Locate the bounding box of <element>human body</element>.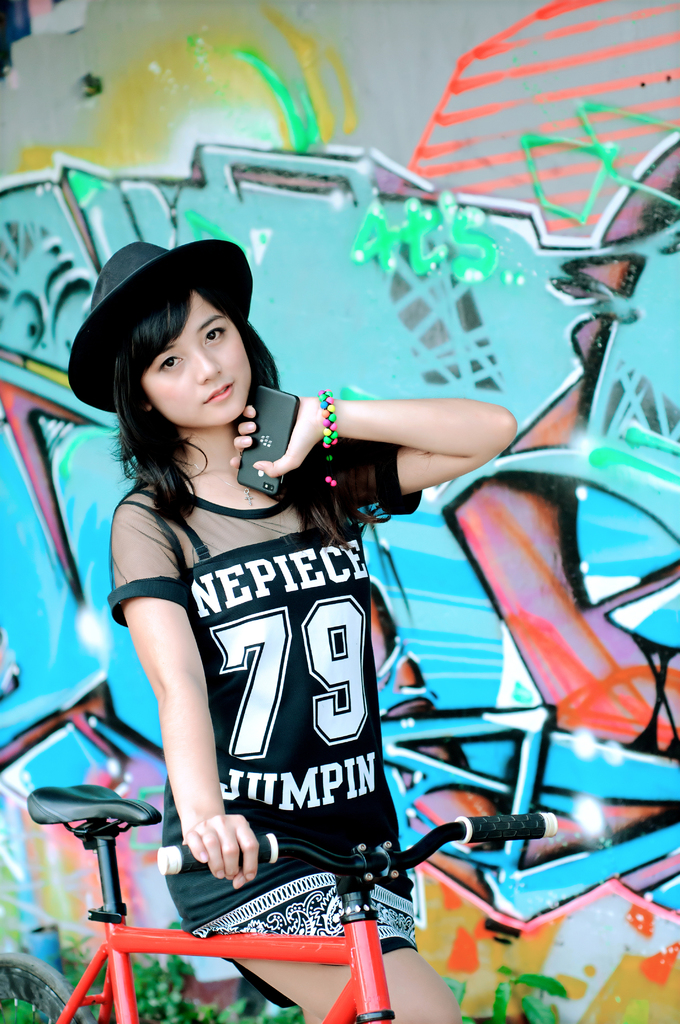
Bounding box: left=85, top=280, right=426, bottom=971.
